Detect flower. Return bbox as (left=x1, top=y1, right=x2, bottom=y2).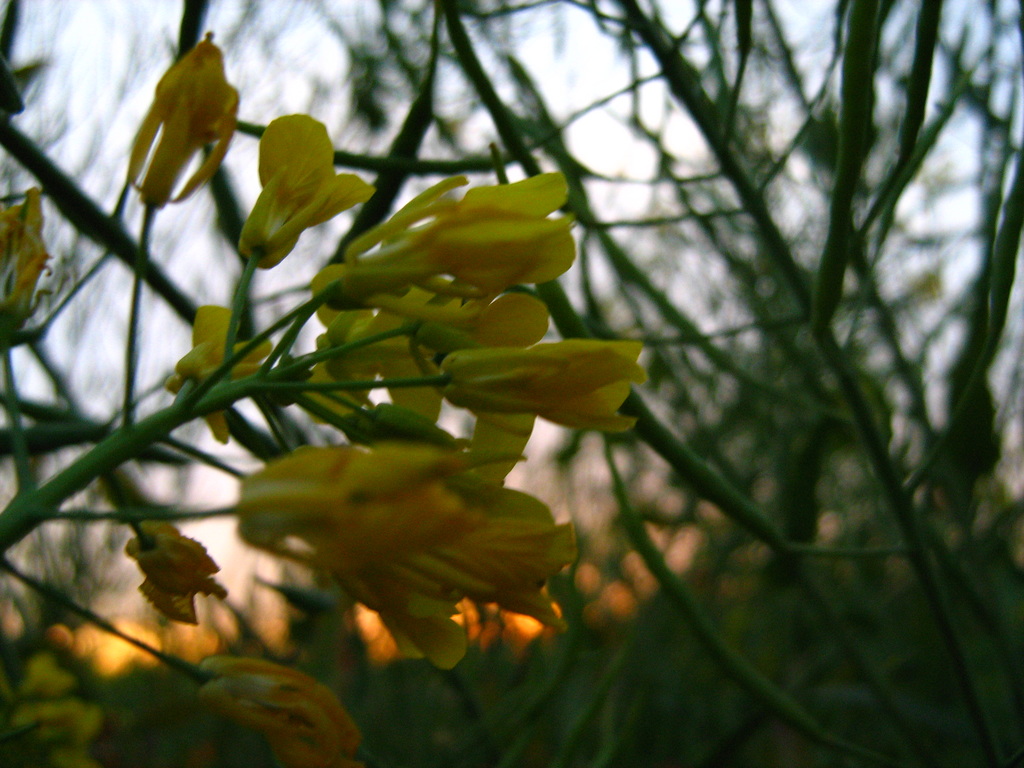
(left=239, top=108, right=376, bottom=267).
